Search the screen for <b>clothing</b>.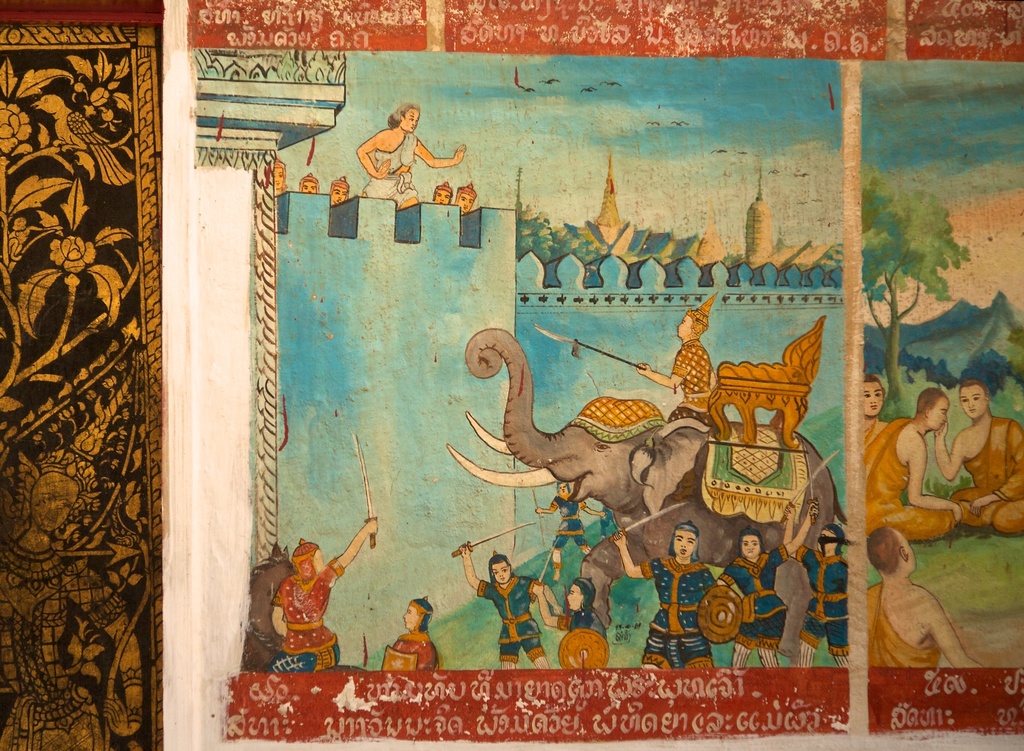
Found at Rect(948, 418, 1023, 536).
